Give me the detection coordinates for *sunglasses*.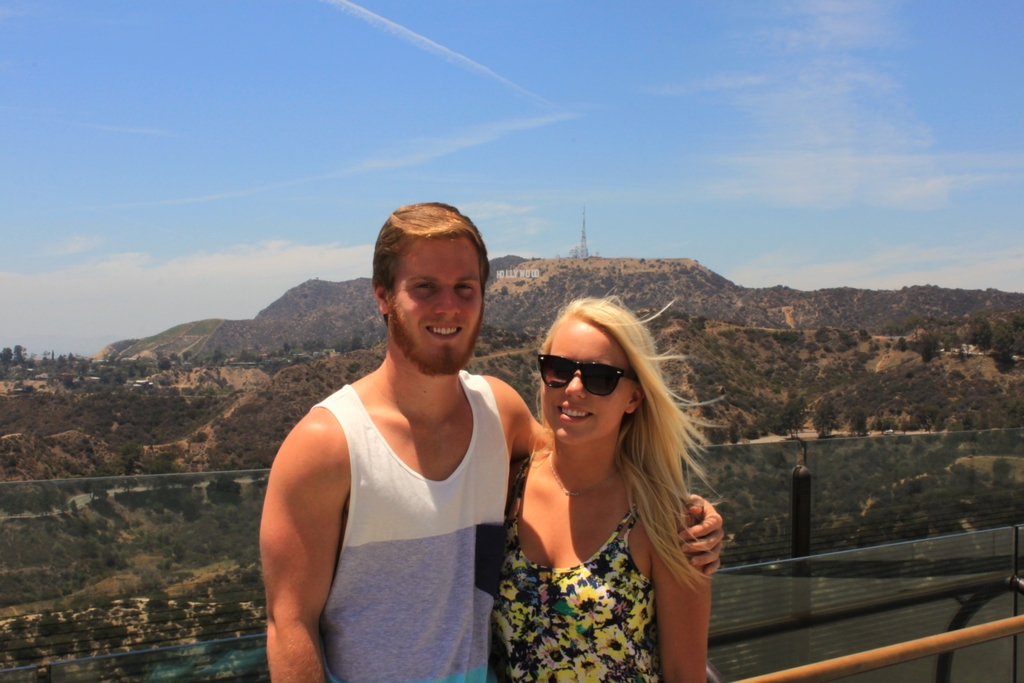
box=[535, 357, 640, 400].
